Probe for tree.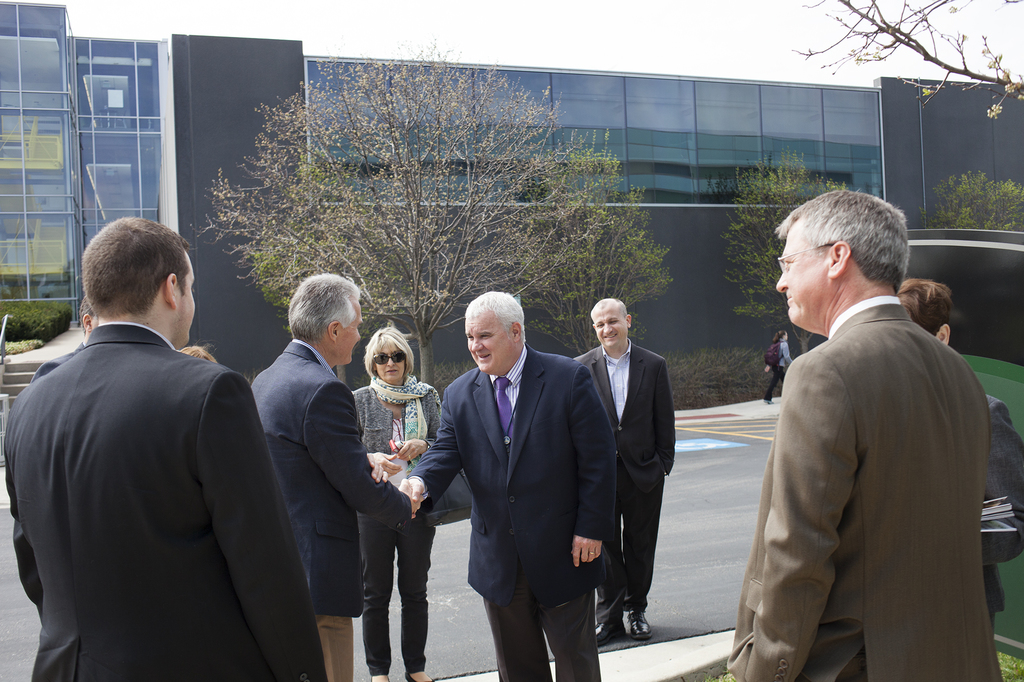
Probe result: <region>719, 158, 871, 360</region>.
